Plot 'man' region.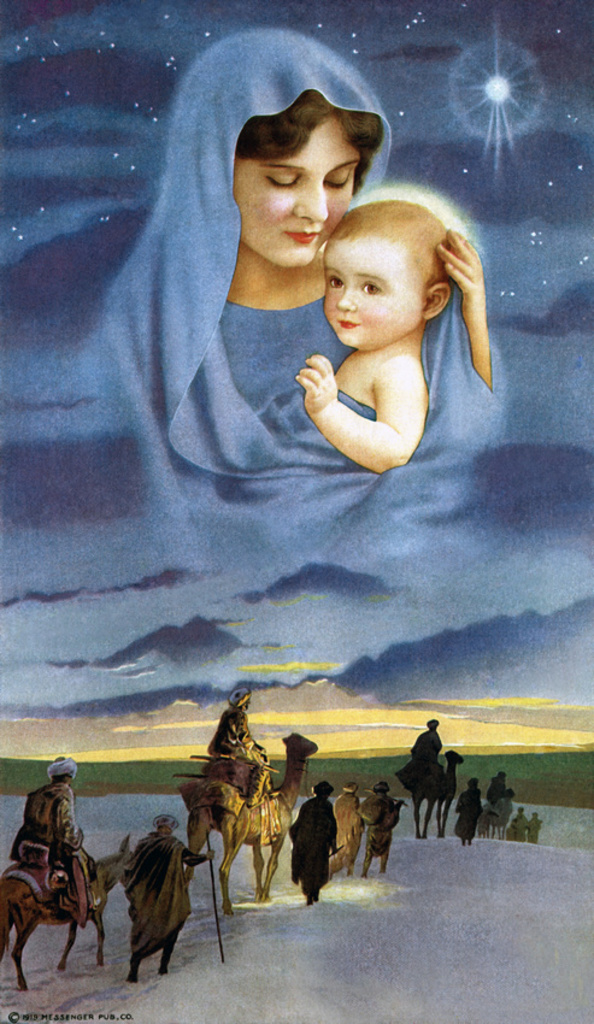
Plotted at select_region(12, 763, 101, 885).
